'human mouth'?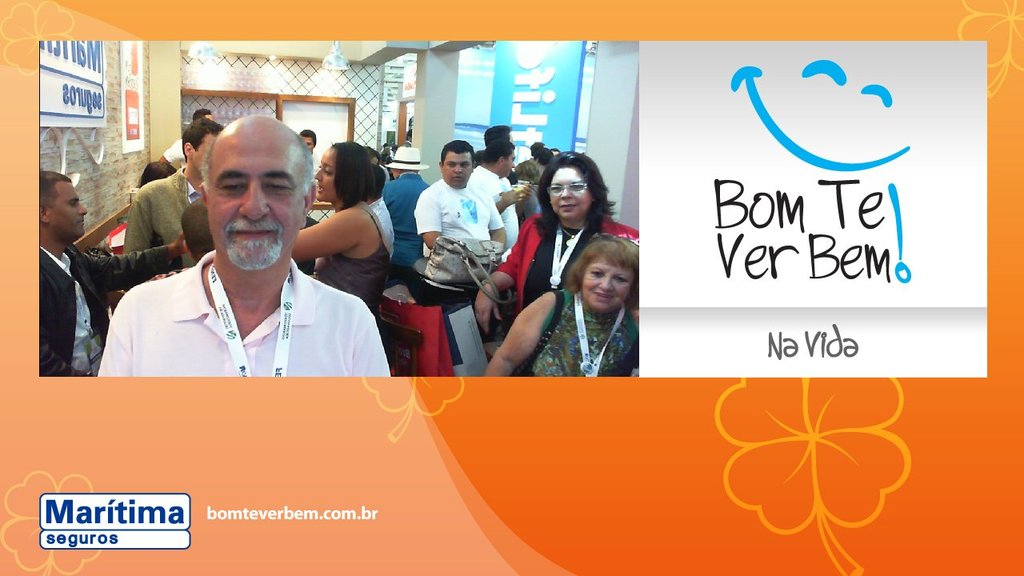
region(558, 202, 577, 210)
